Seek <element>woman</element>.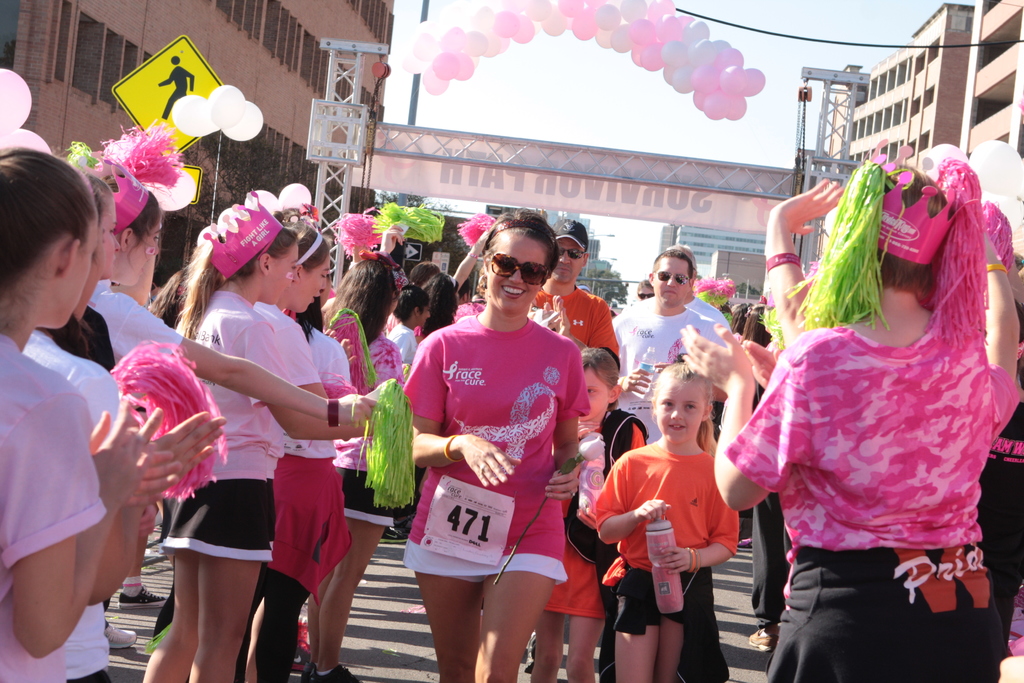
(744, 304, 780, 349).
